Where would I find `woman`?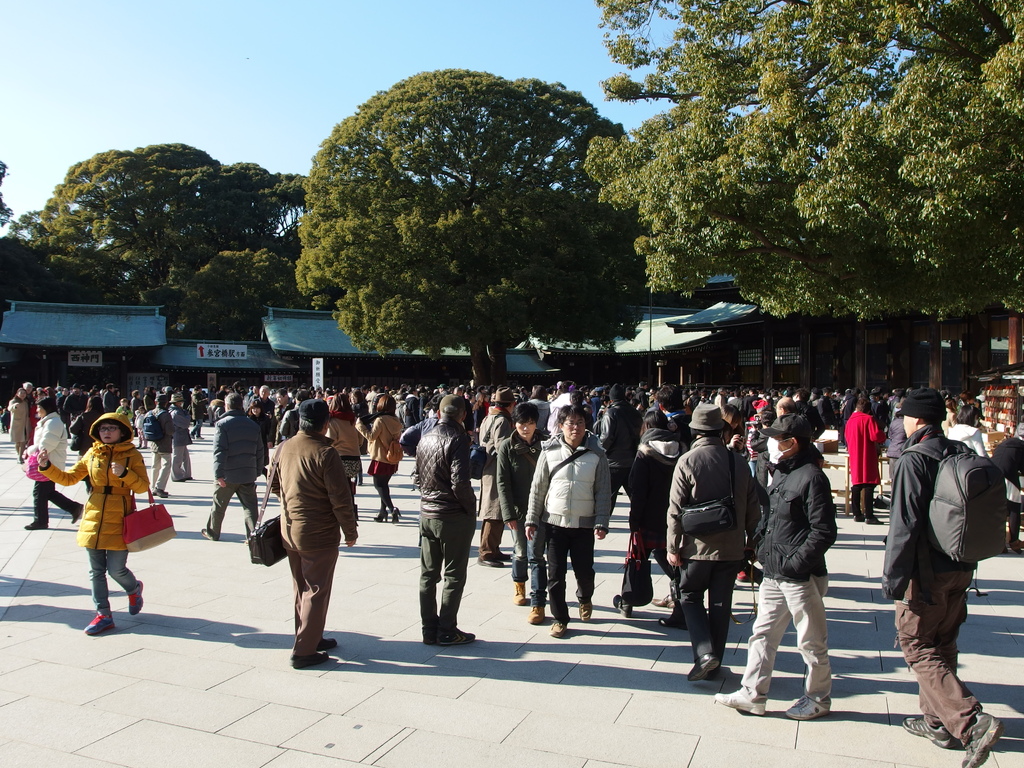
At box=[496, 399, 554, 603].
